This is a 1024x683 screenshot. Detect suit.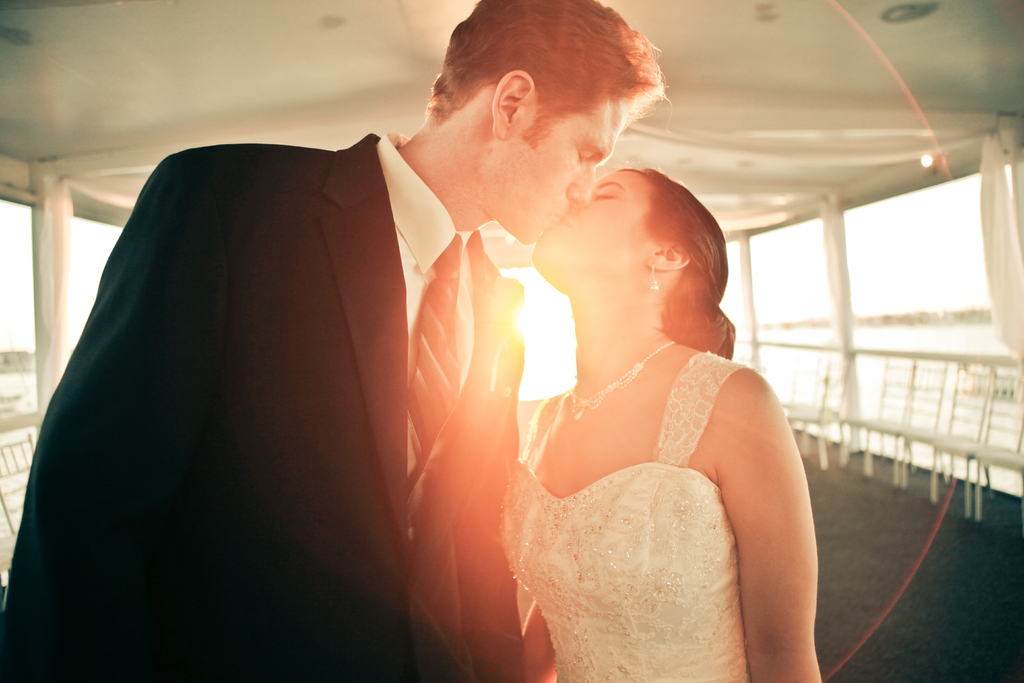
x1=42 y1=121 x2=568 y2=654.
